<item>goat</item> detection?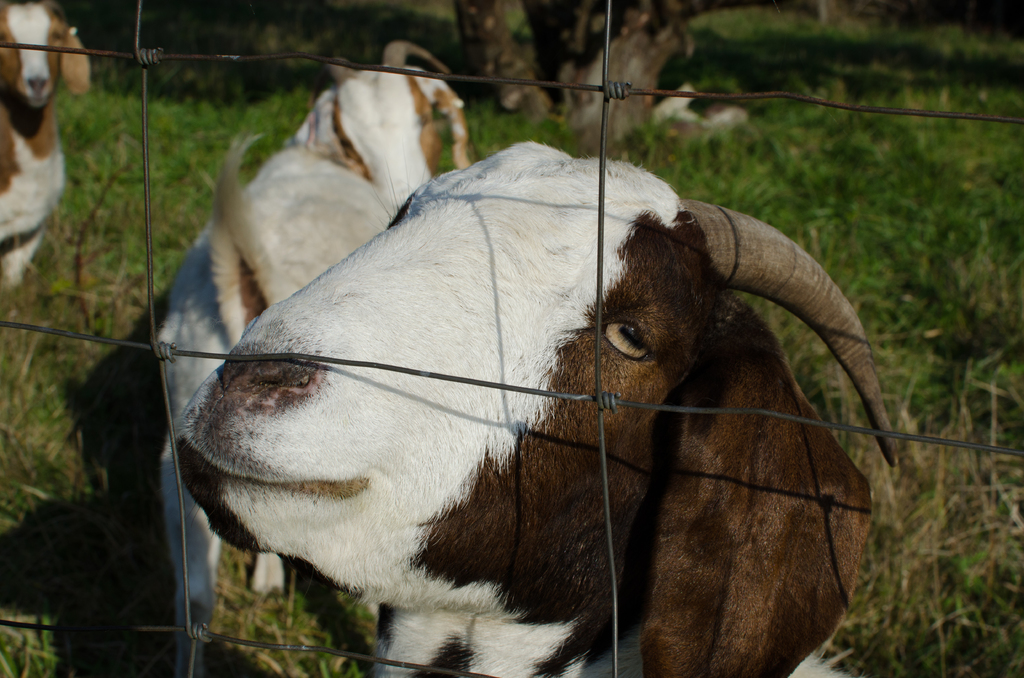
0,0,89,298
